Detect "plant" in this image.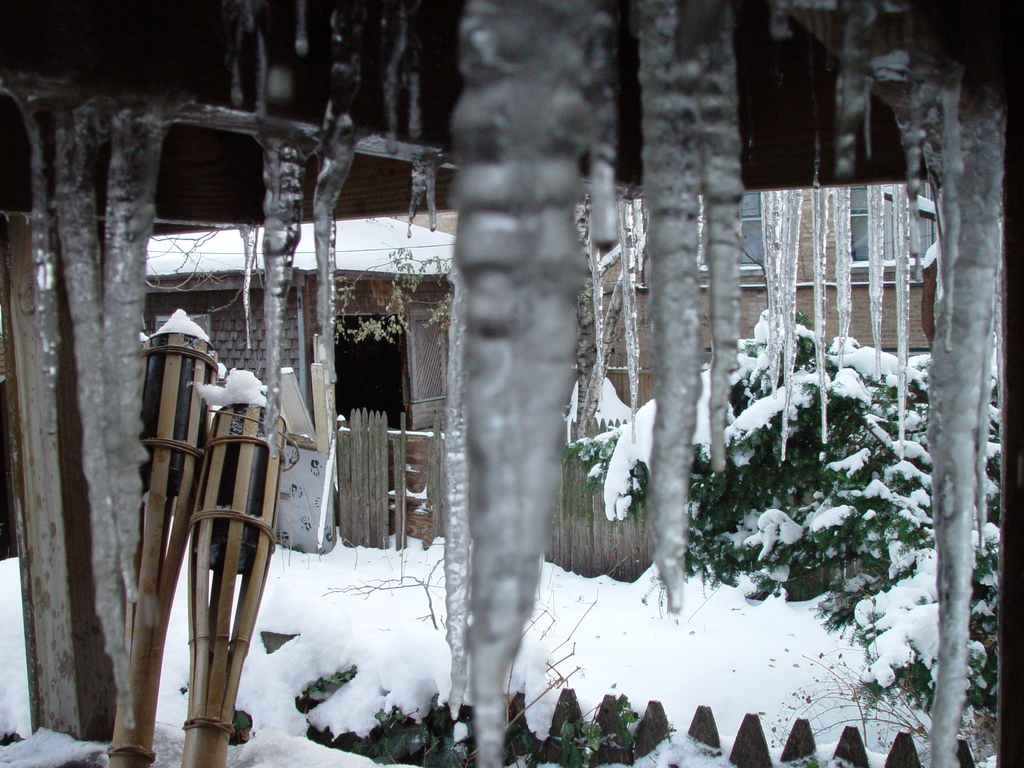
Detection: box=[231, 708, 251, 742].
